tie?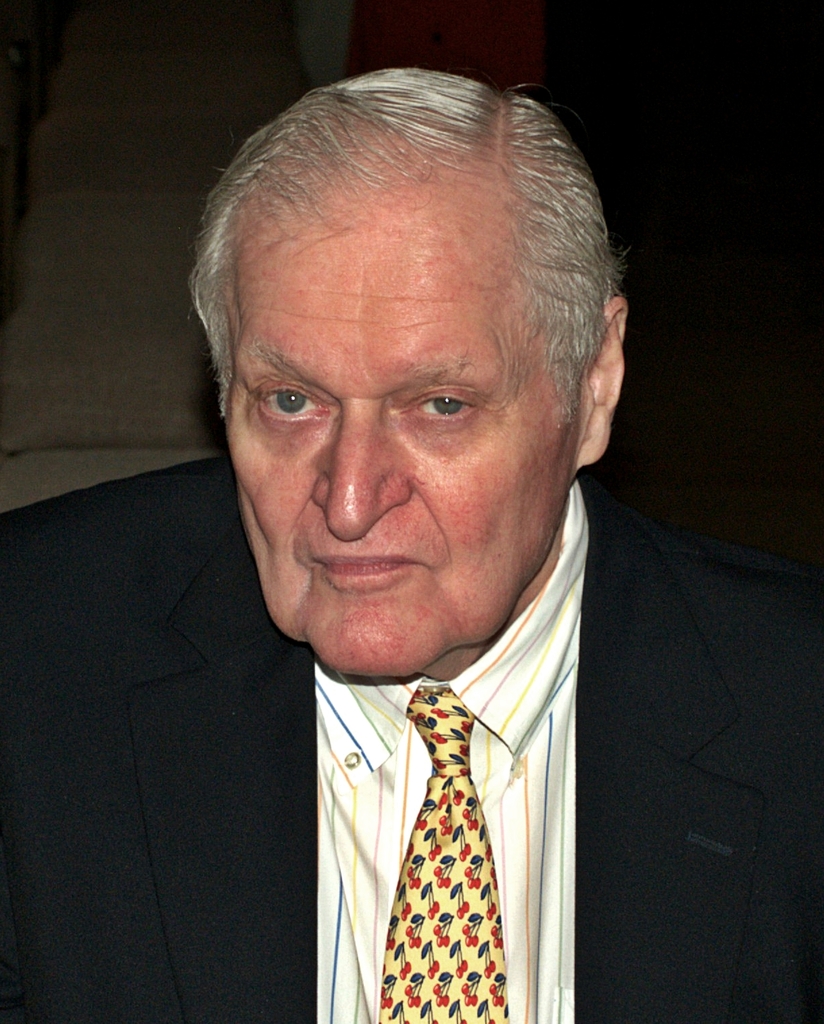
380/688/513/1023
